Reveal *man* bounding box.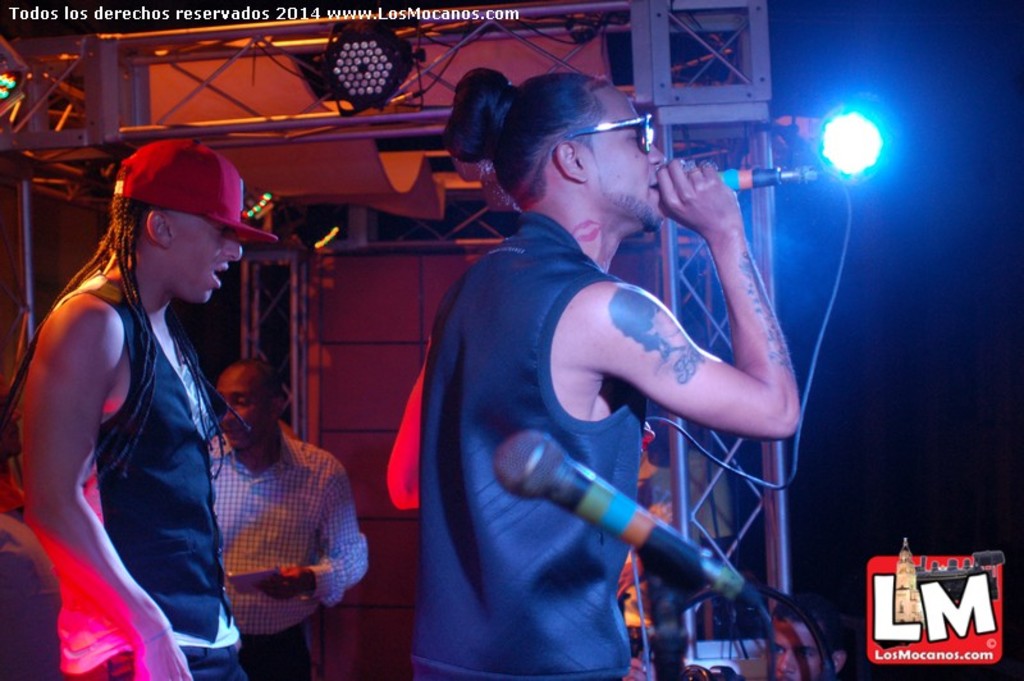
Revealed: locate(19, 138, 255, 680).
